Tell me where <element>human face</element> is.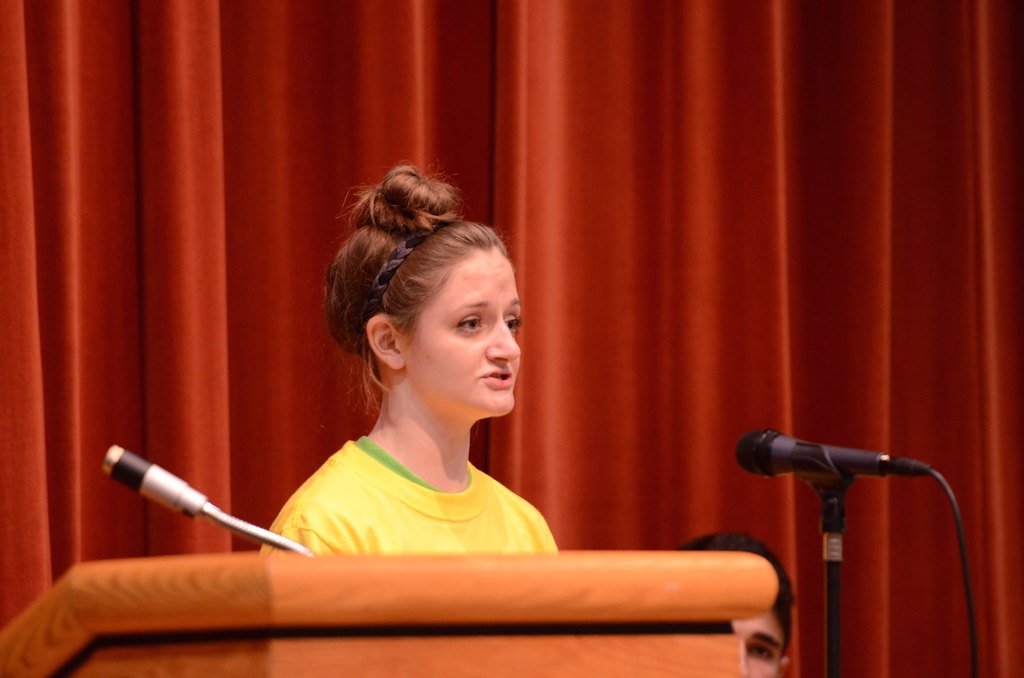
<element>human face</element> is at 406 248 518 414.
